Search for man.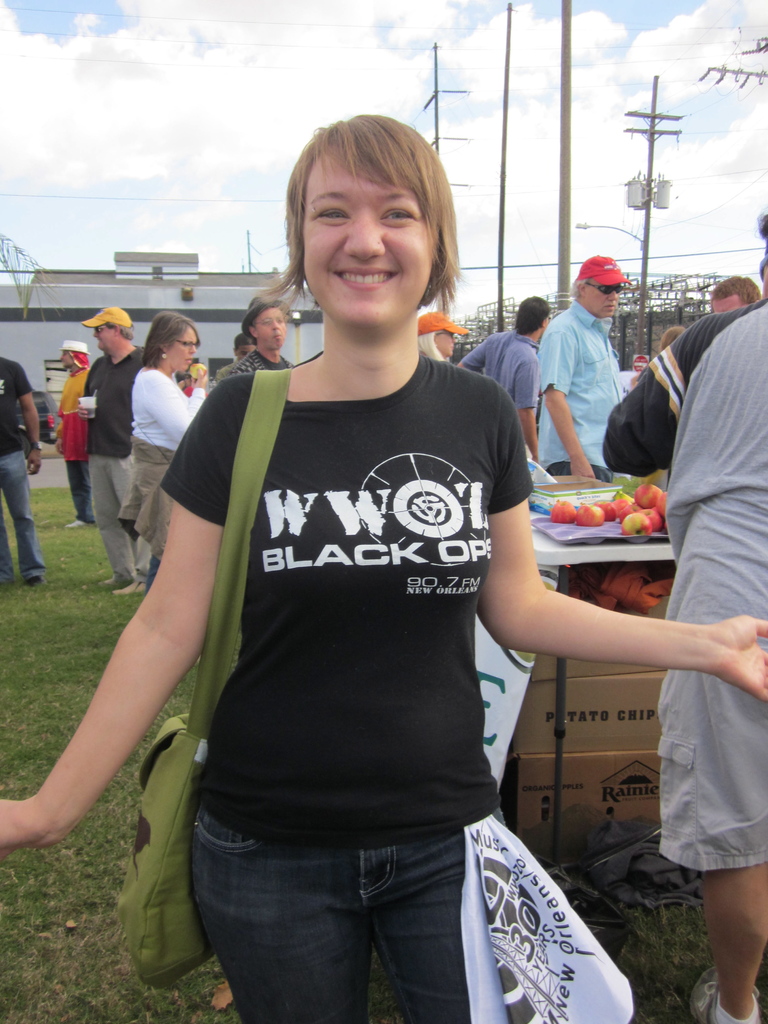
Found at box(0, 350, 45, 583).
